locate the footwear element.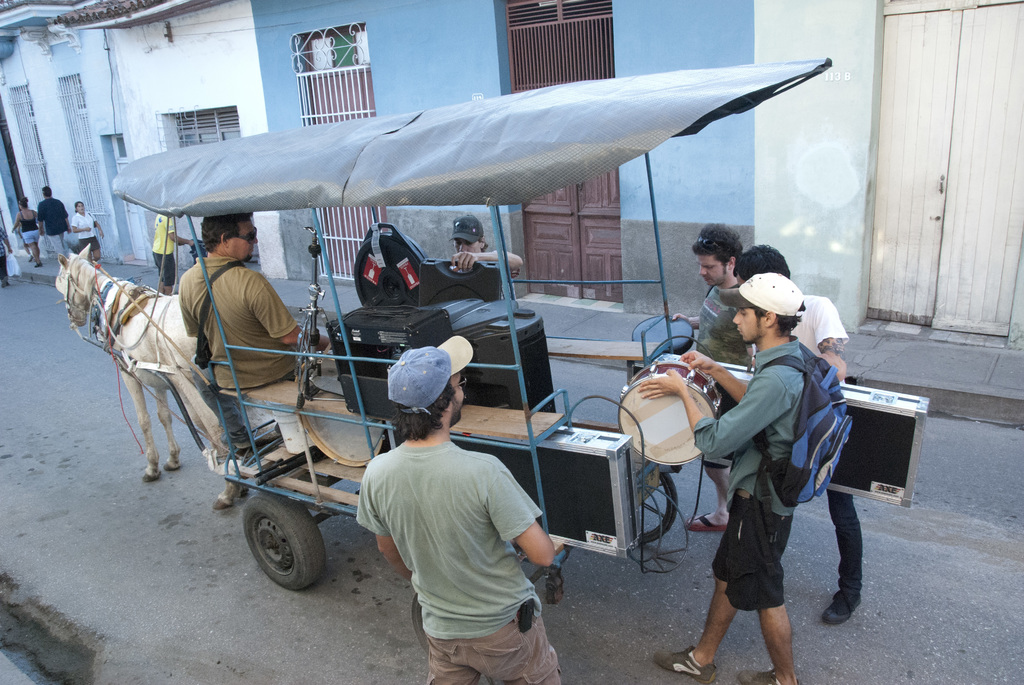
Element bbox: select_region(820, 588, 863, 623).
